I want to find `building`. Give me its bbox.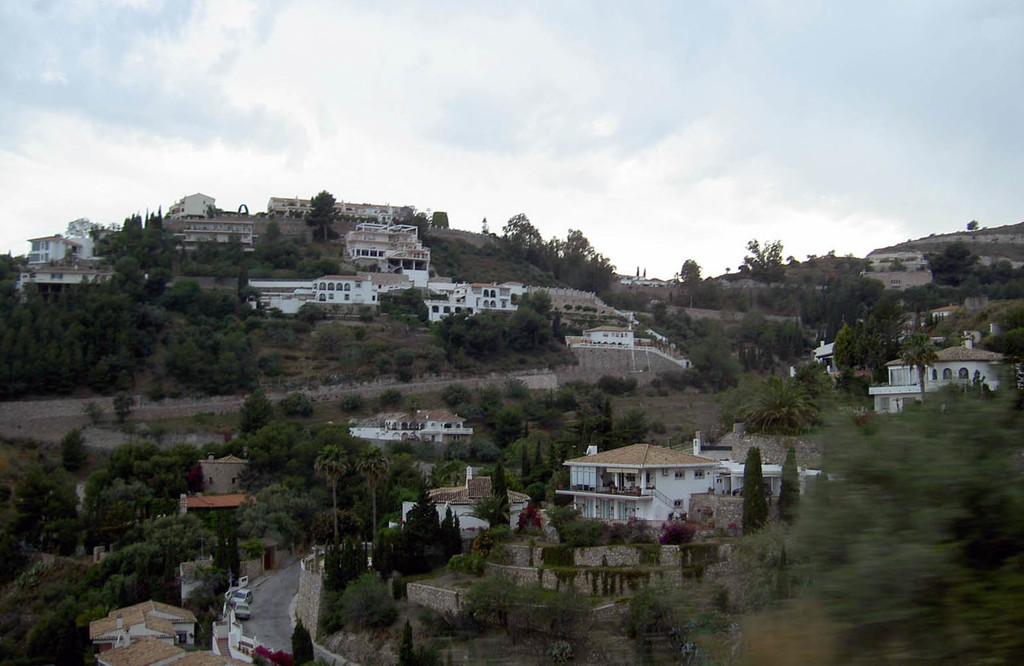
bbox=[174, 217, 256, 258].
